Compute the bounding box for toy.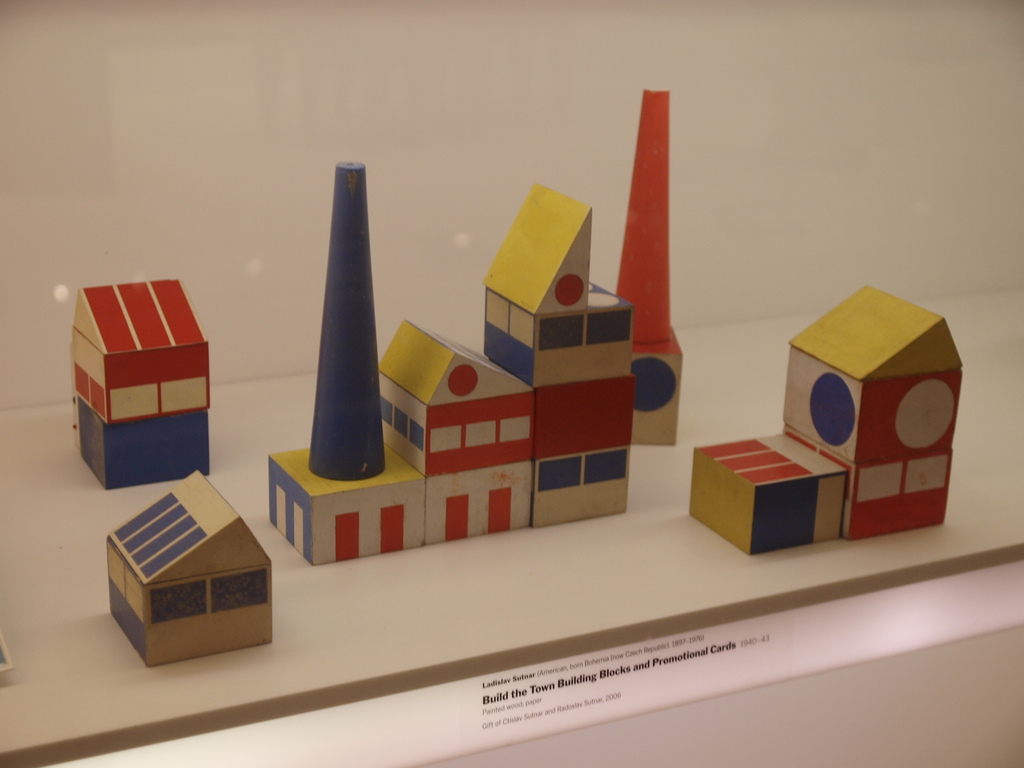
pyautogui.locateOnScreen(682, 289, 957, 550).
